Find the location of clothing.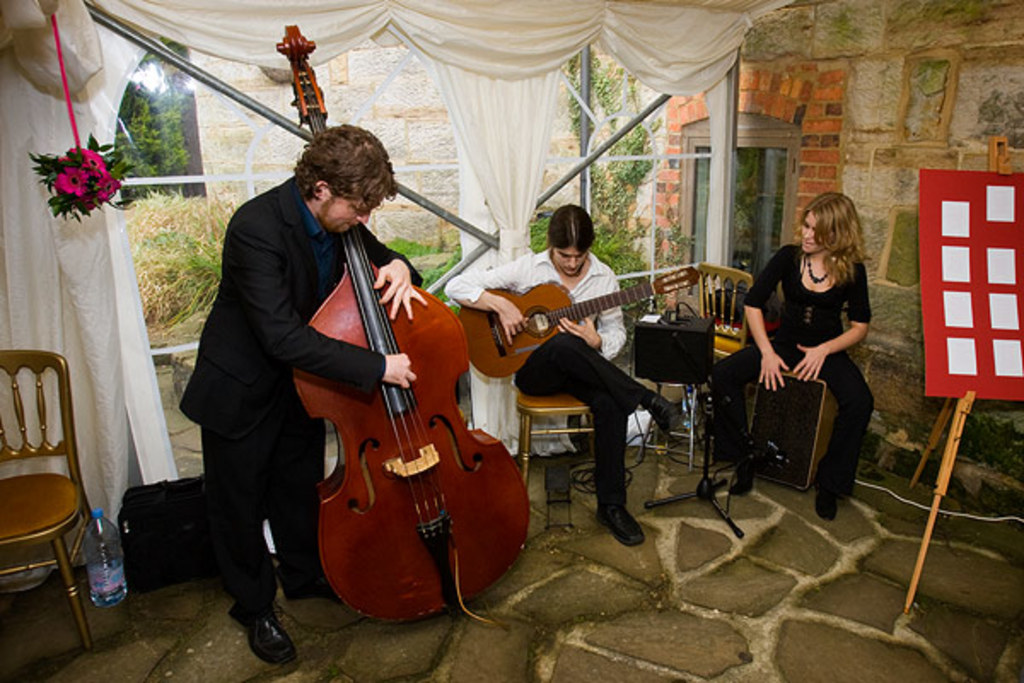
Location: x1=179, y1=176, x2=425, y2=613.
